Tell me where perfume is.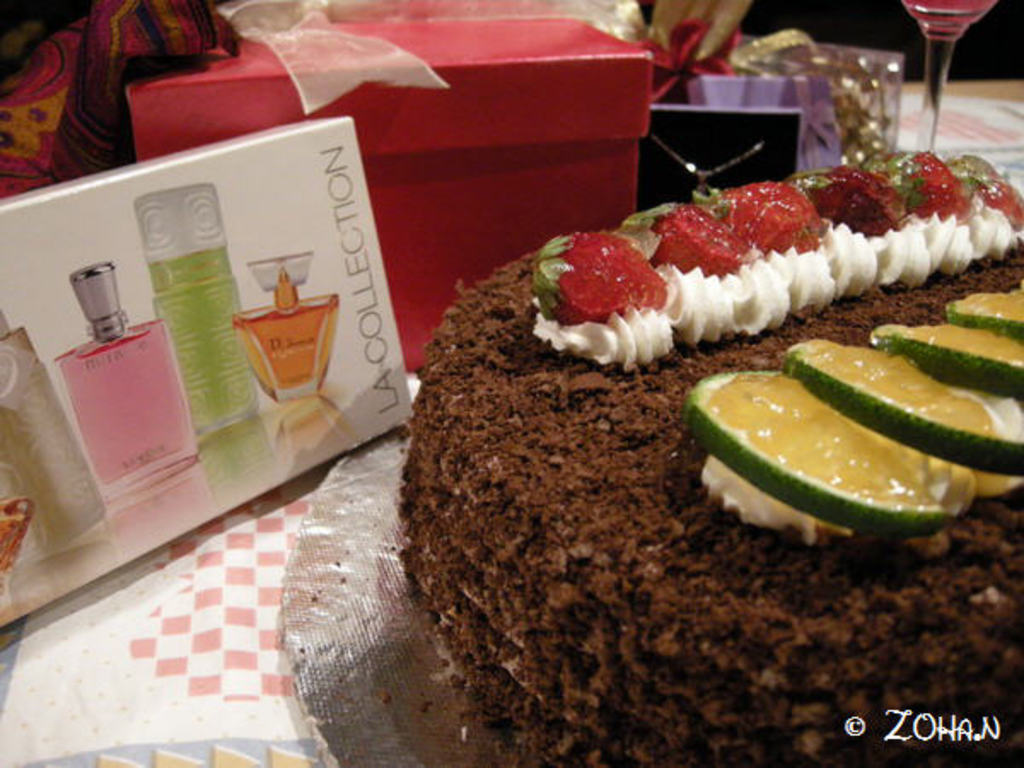
perfume is at <box>234,249,343,403</box>.
